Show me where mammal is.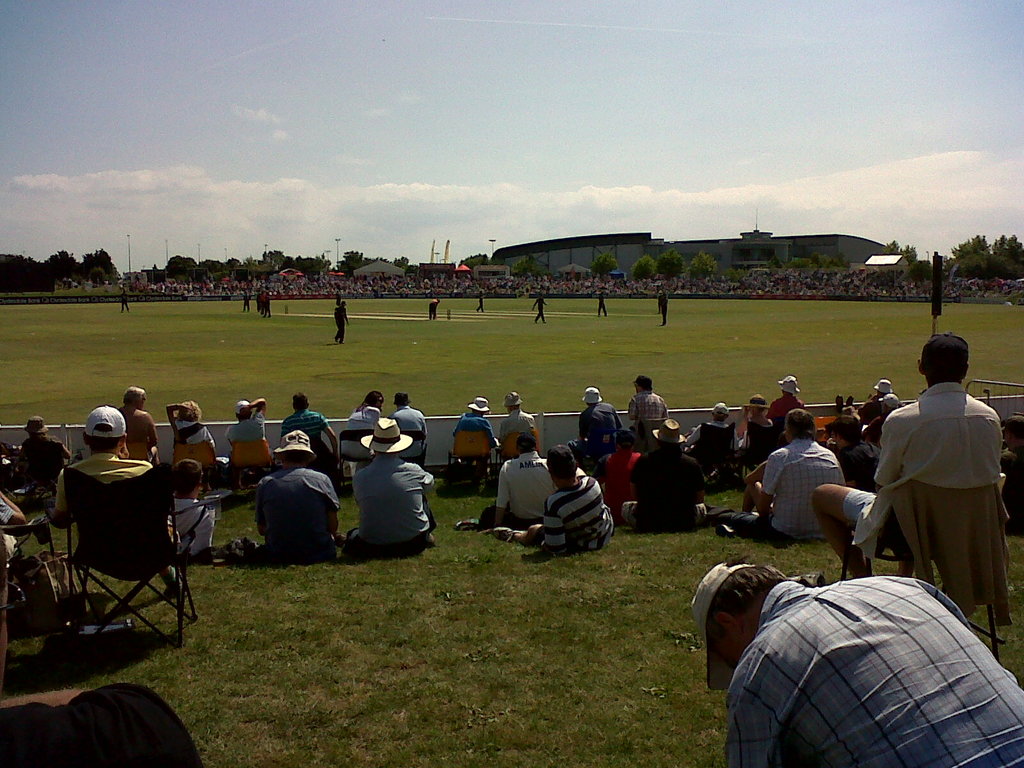
mammal is at pyautogui.locateOnScreen(575, 381, 628, 467).
